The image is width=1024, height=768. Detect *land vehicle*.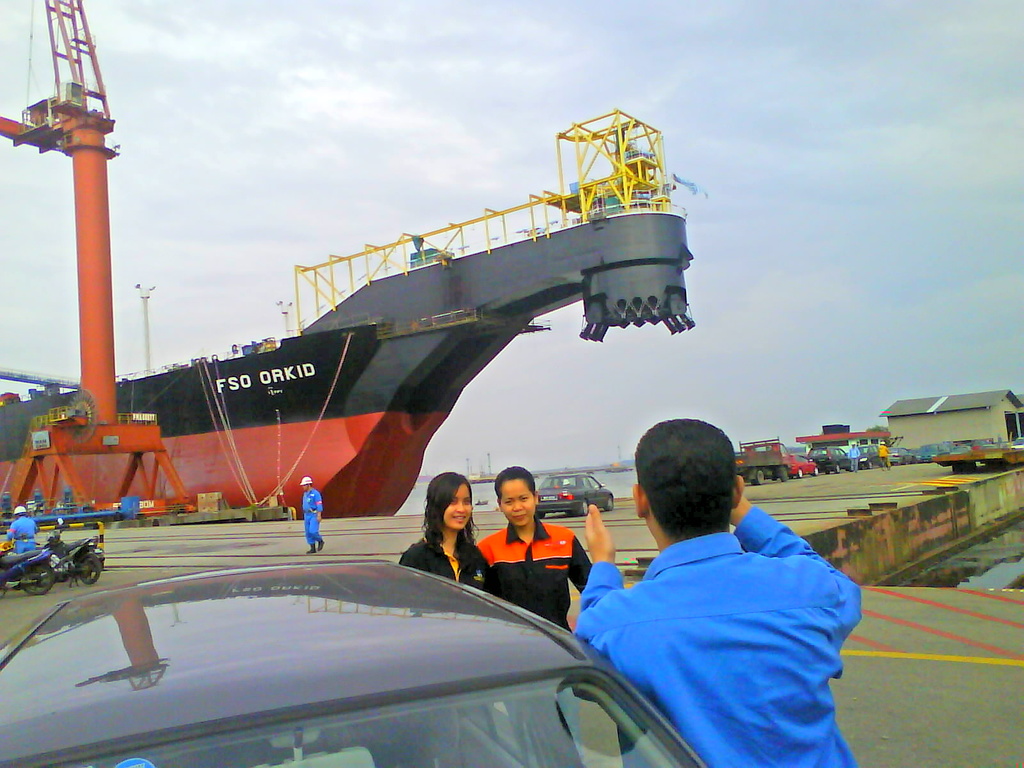
Detection: (x1=736, y1=433, x2=792, y2=486).
